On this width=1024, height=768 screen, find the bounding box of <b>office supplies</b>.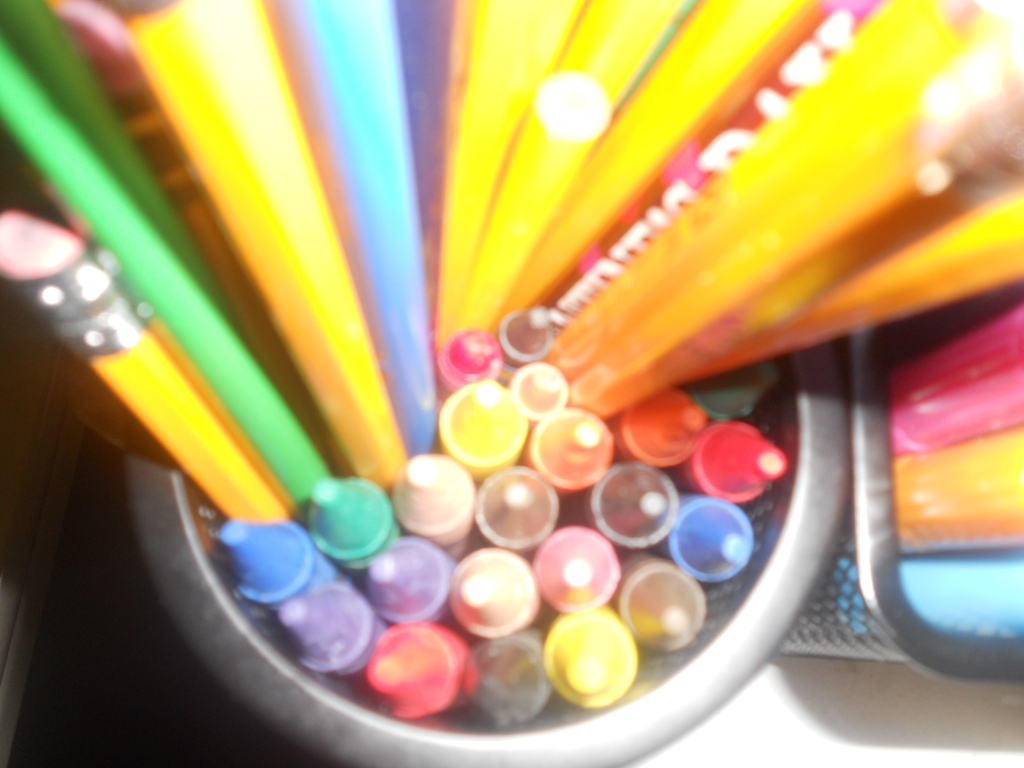
Bounding box: <bbox>364, 616, 467, 708</bbox>.
